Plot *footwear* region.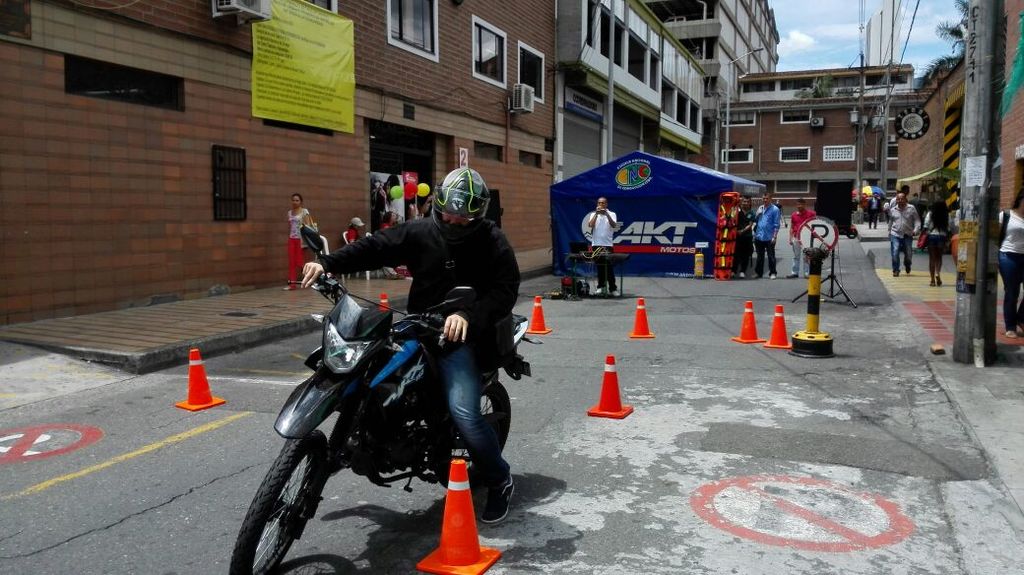
Plotted at [x1=736, y1=271, x2=749, y2=281].
